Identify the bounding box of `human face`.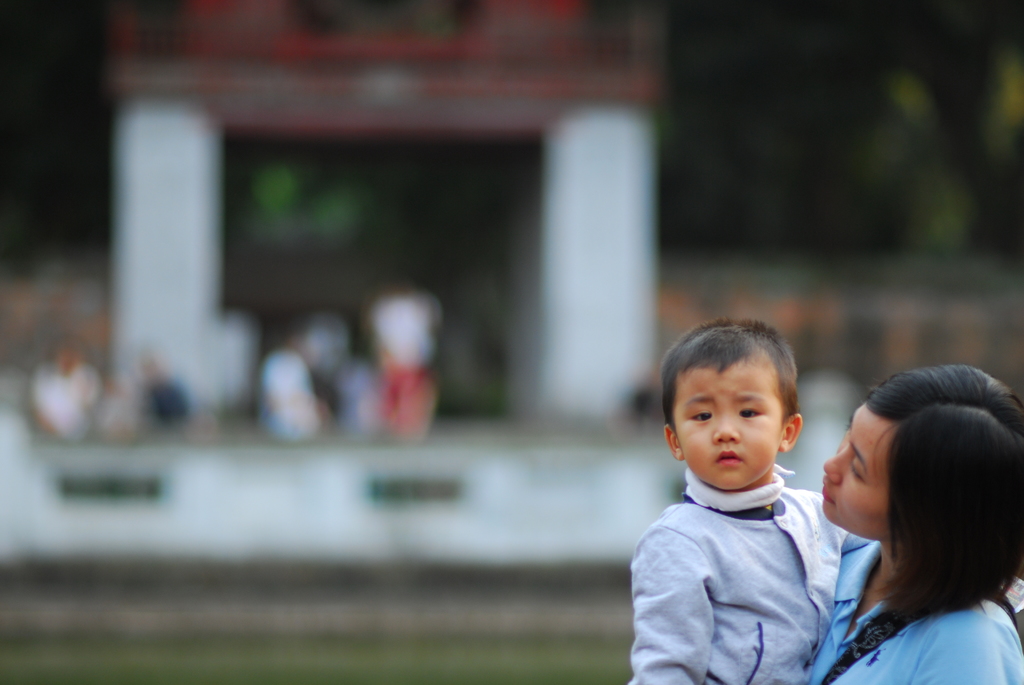
select_region(674, 368, 781, 489).
